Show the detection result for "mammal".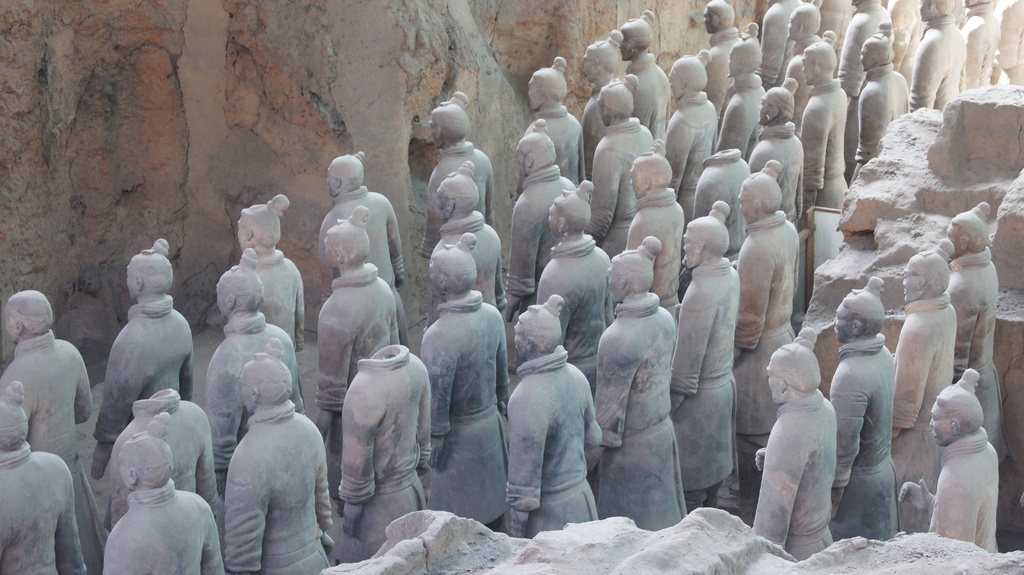
(692,149,752,251).
